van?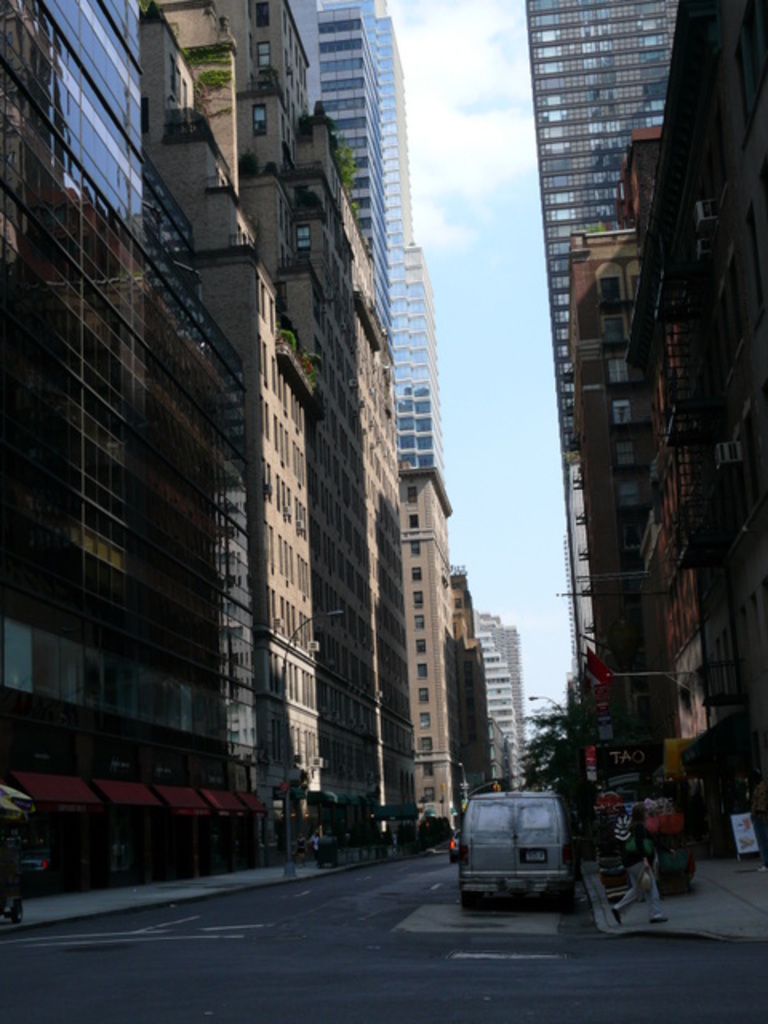
453/787/576/910
